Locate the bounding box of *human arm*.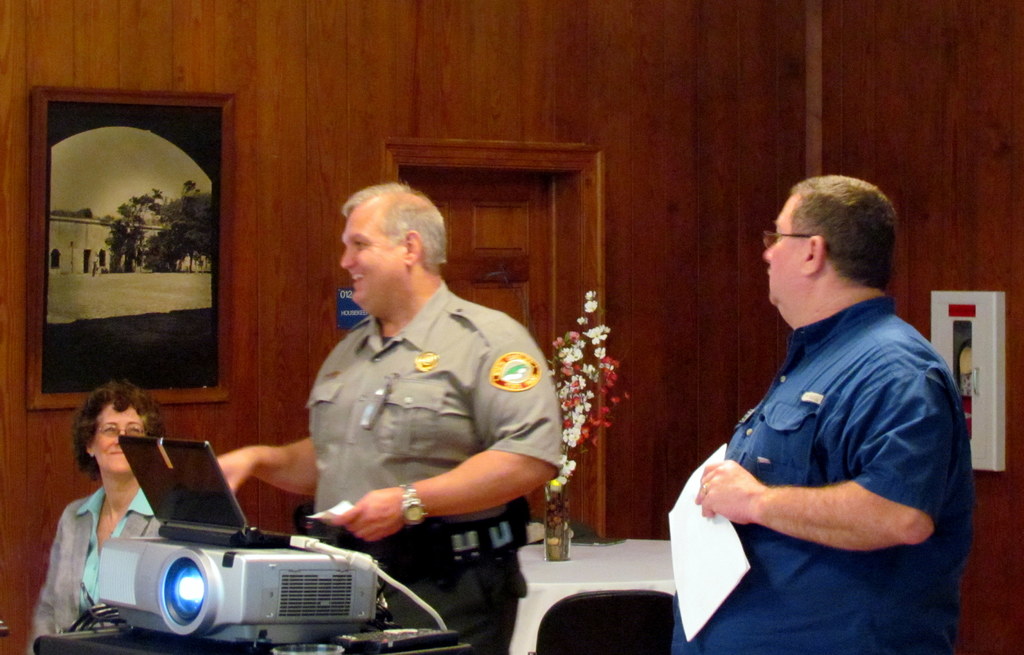
Bounding box: {"left": 328, "top": 321, "right": 564, "bottom": 544}.
